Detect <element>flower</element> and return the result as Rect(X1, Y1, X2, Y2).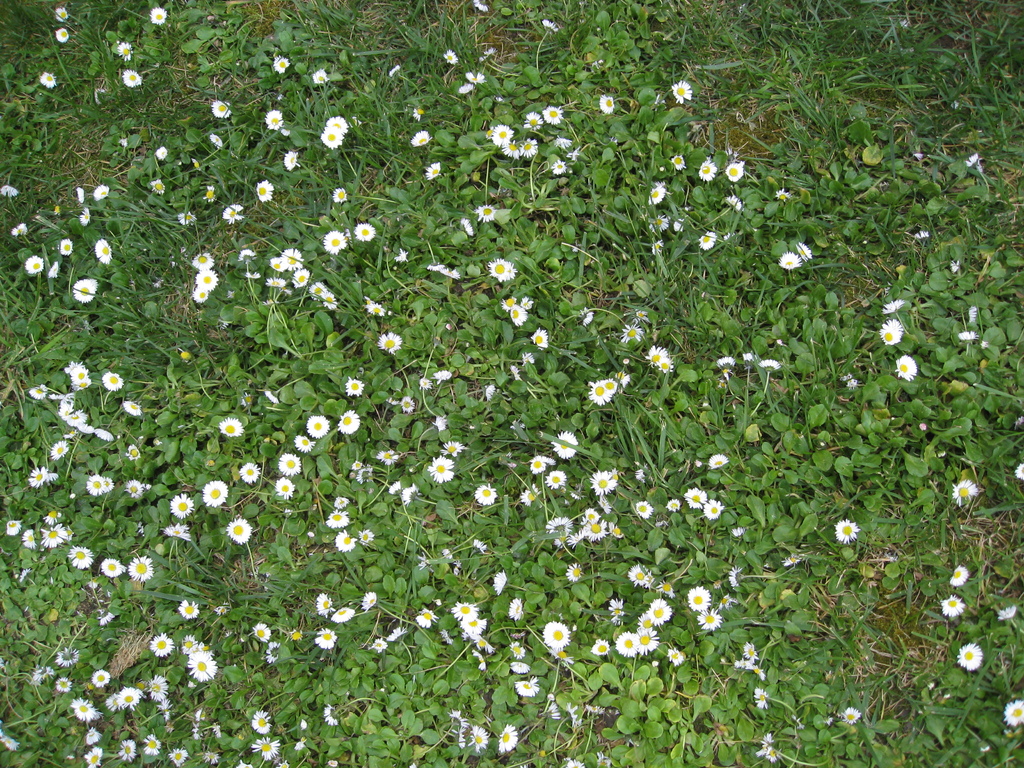
Rect(7, 516, 21, 538).
